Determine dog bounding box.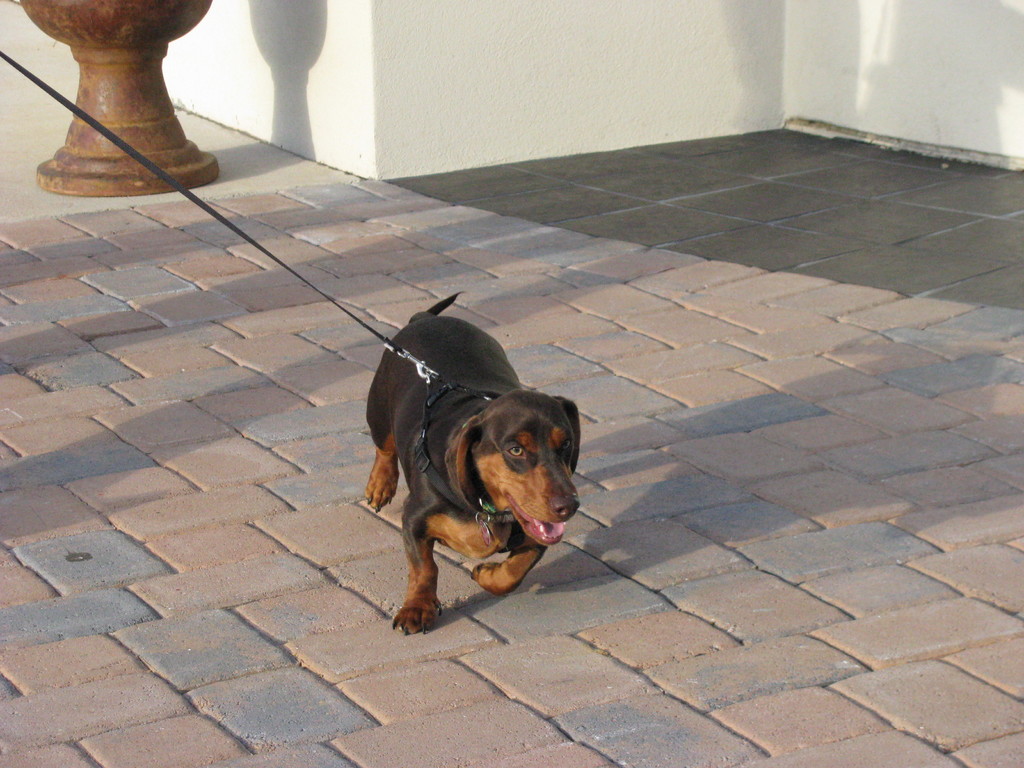
Determined: <box>361,287,583,639</box>.
